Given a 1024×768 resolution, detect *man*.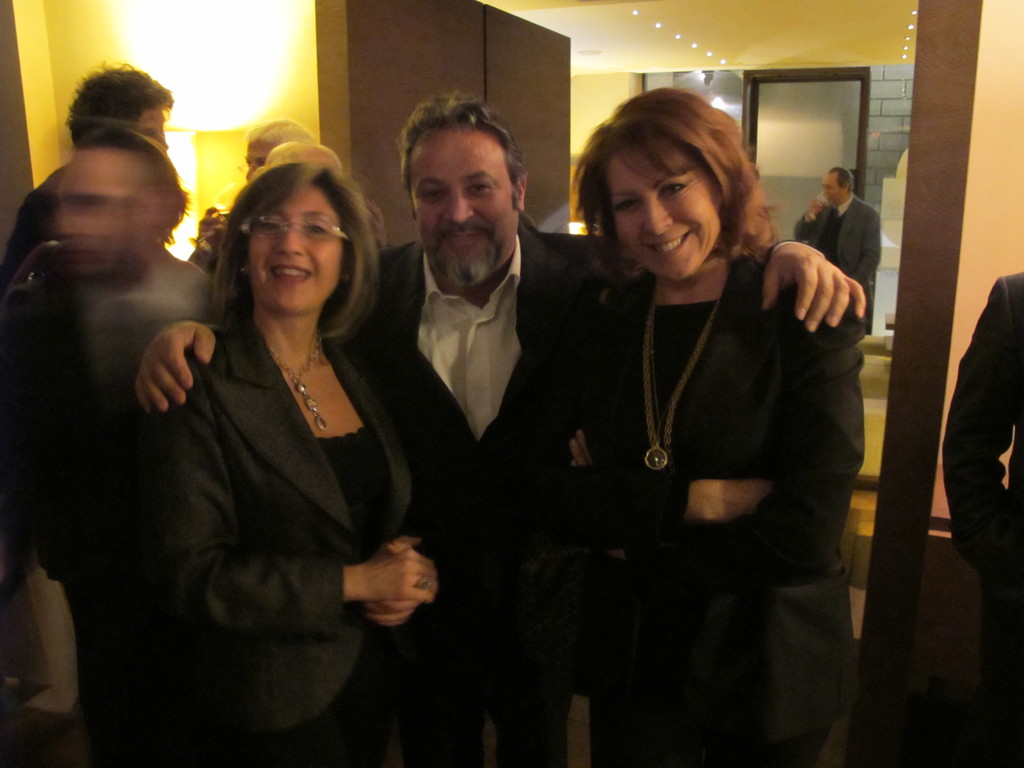
260:138:346:170.
